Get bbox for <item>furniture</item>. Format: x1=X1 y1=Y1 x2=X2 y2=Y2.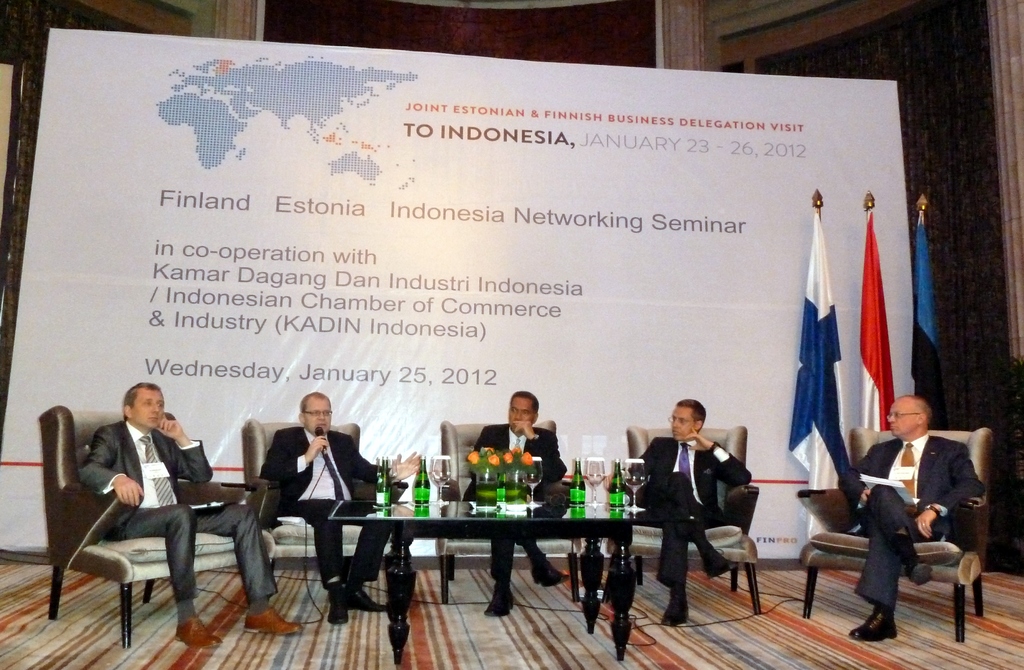
x1=241 y1=420 x2=394 y2=604.
